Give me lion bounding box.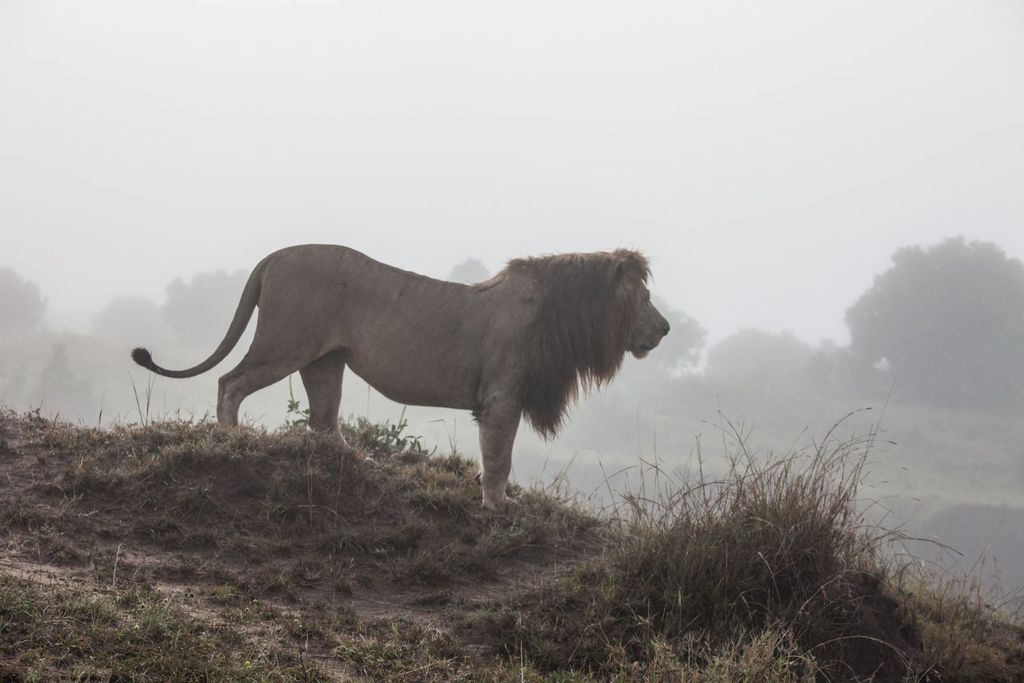
{"left": 131, "top": 243, "right": 671, "bottom": 516}.
